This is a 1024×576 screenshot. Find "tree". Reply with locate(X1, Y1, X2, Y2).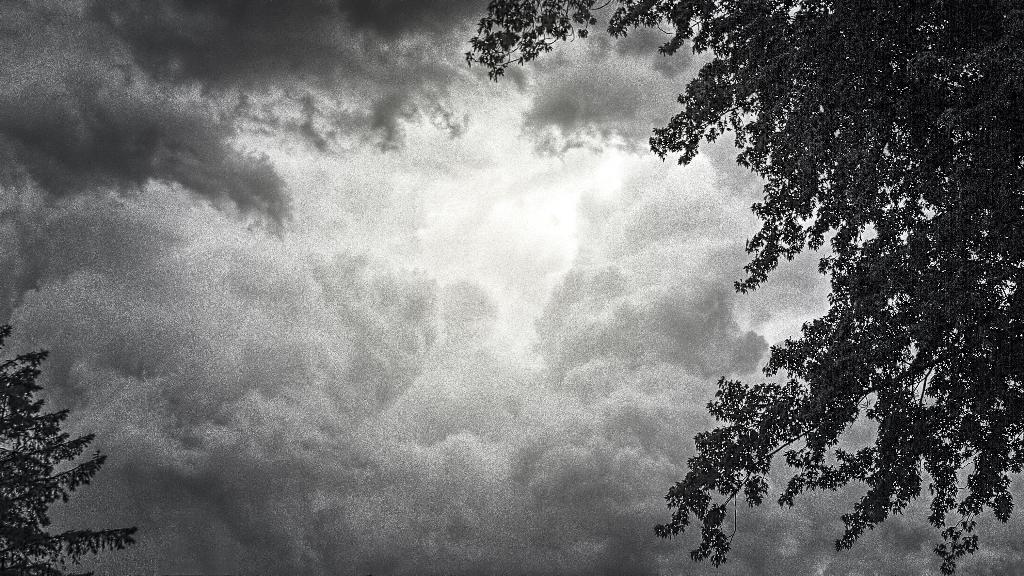
locate(1, 318, 136, 575).
